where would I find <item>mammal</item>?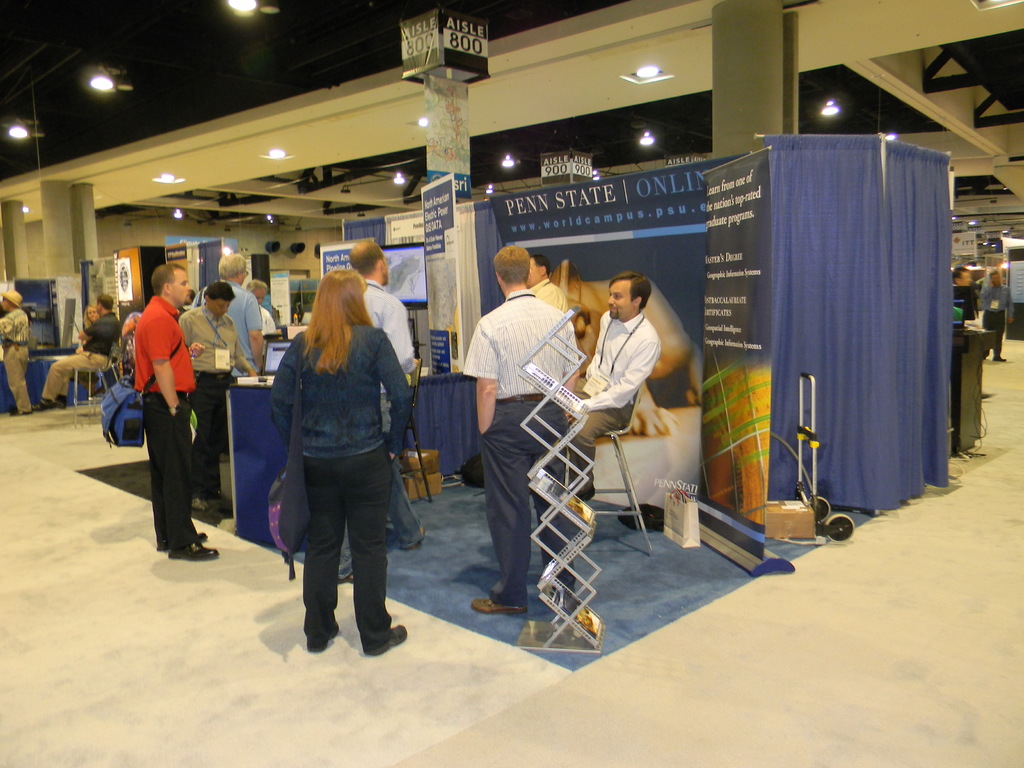
At detection(981, 266, 1016, 364).
